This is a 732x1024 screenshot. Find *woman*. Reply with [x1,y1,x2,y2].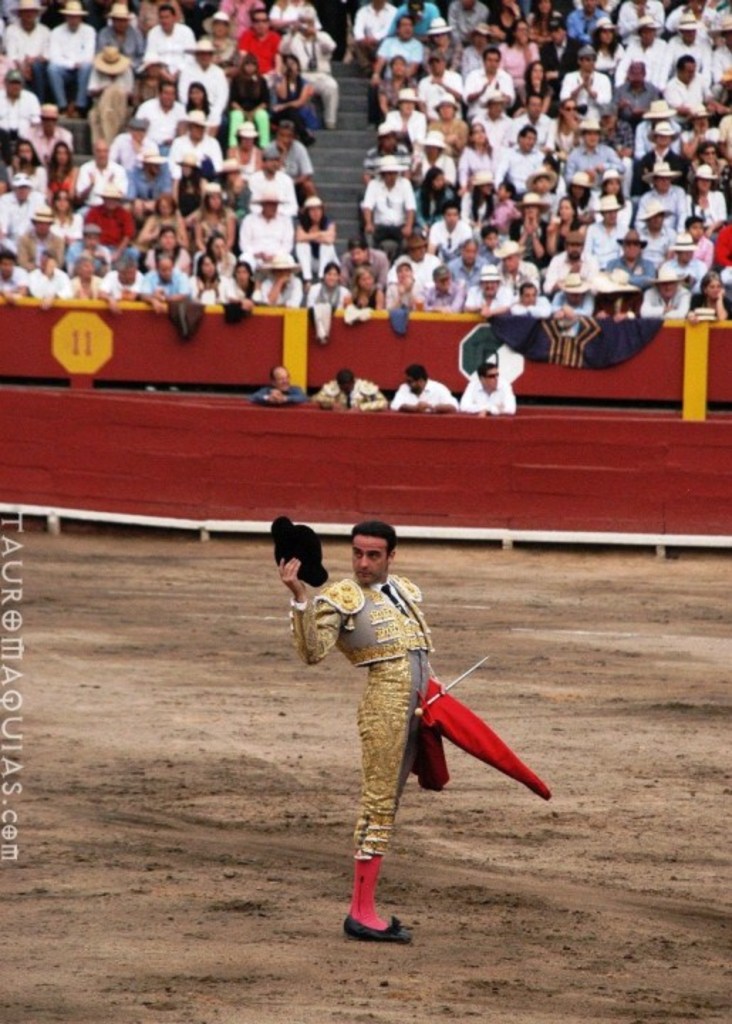
[189,252,225,310].
